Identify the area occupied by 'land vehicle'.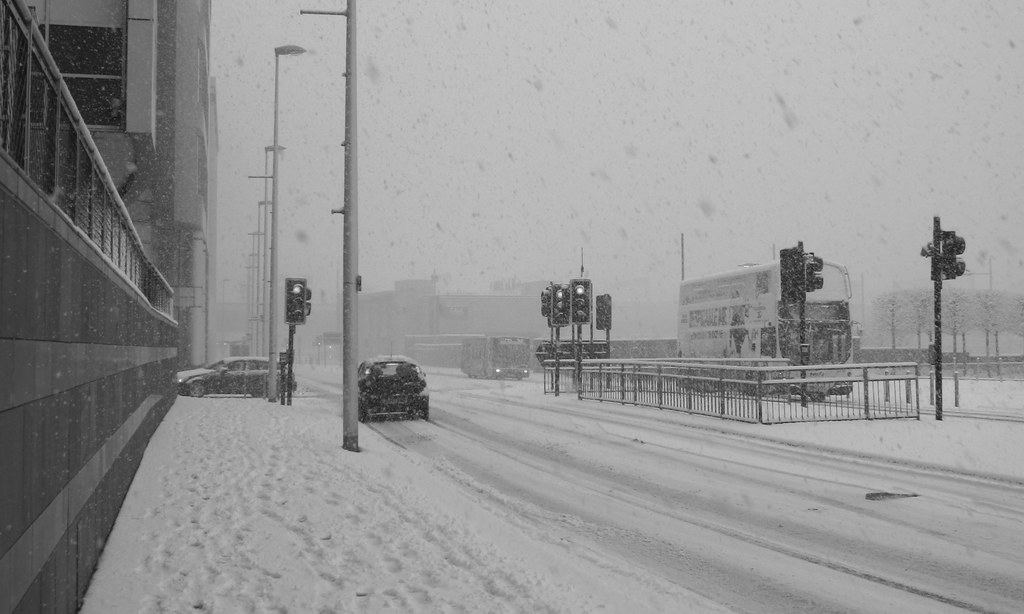
Area: rect(460, 337, 529, 378).
